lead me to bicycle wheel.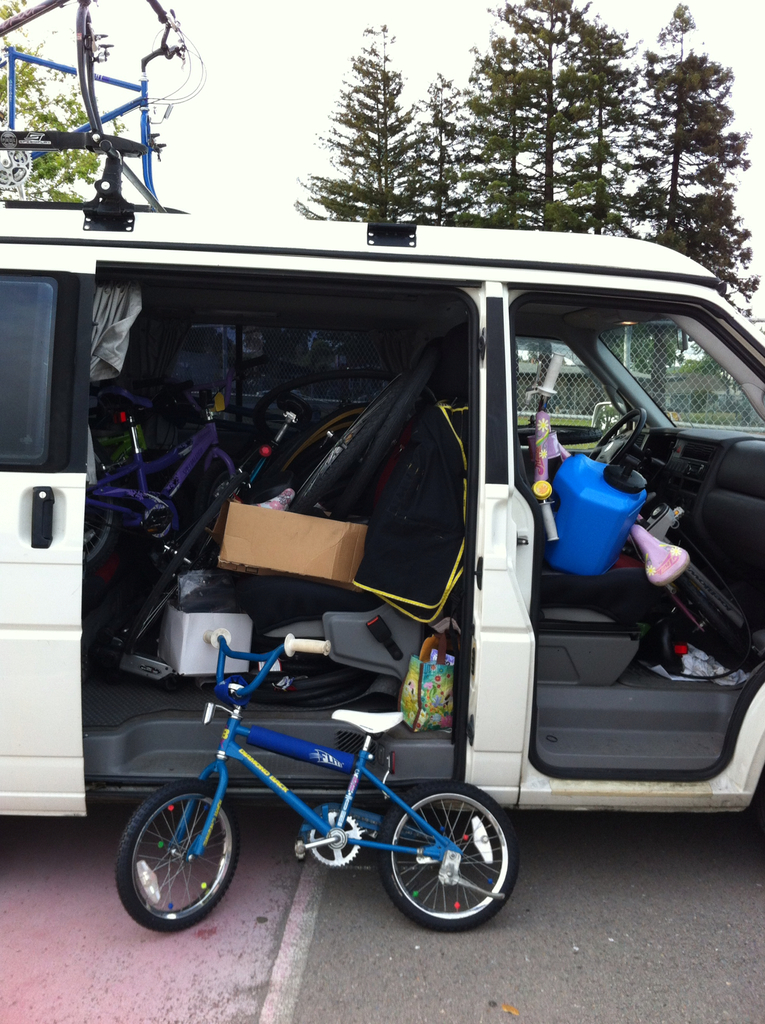
Lead to (left=373, top=778, right=518, bottom=925).
